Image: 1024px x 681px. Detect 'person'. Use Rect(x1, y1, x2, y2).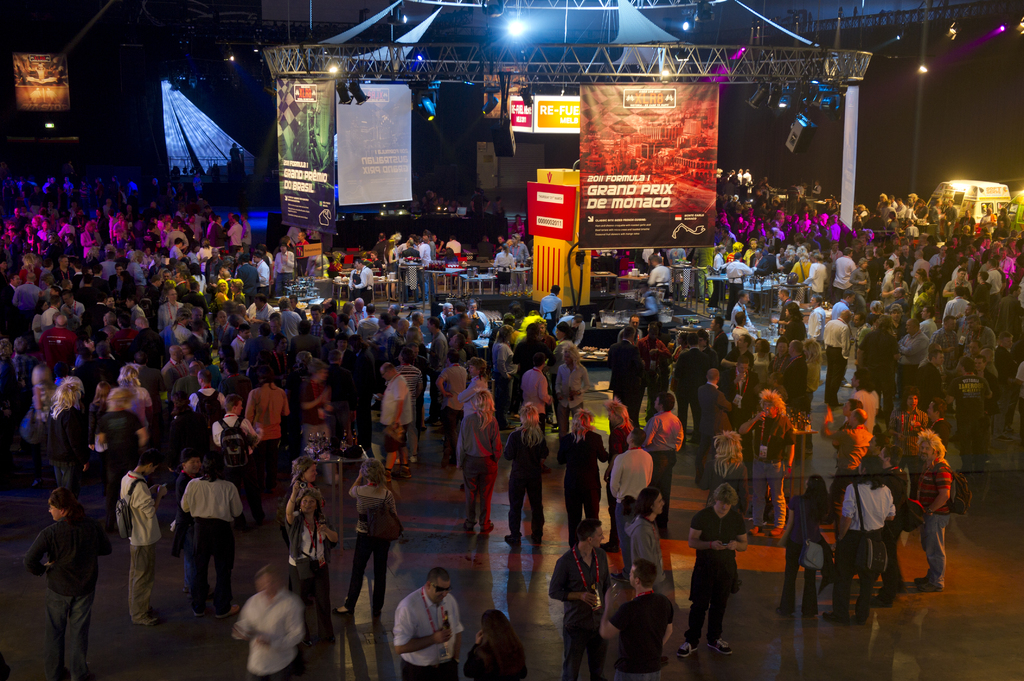
Rect(960, 316, 991, 376).
